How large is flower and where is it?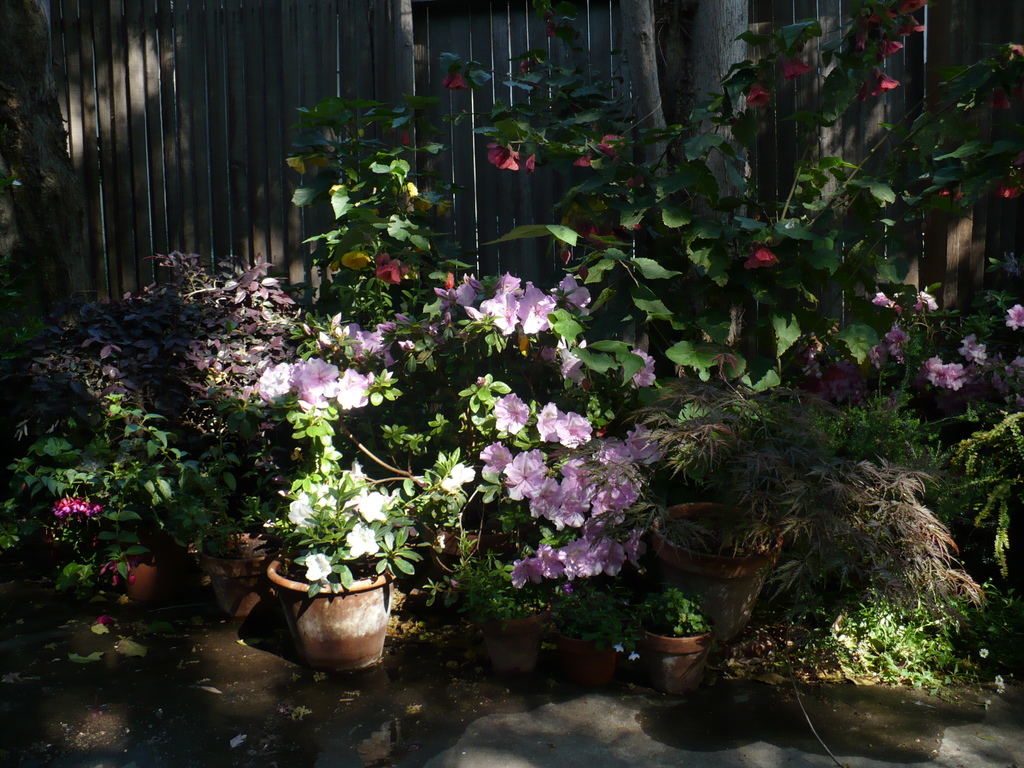
Bounding box: Rect(104, 556, 137, 589).
